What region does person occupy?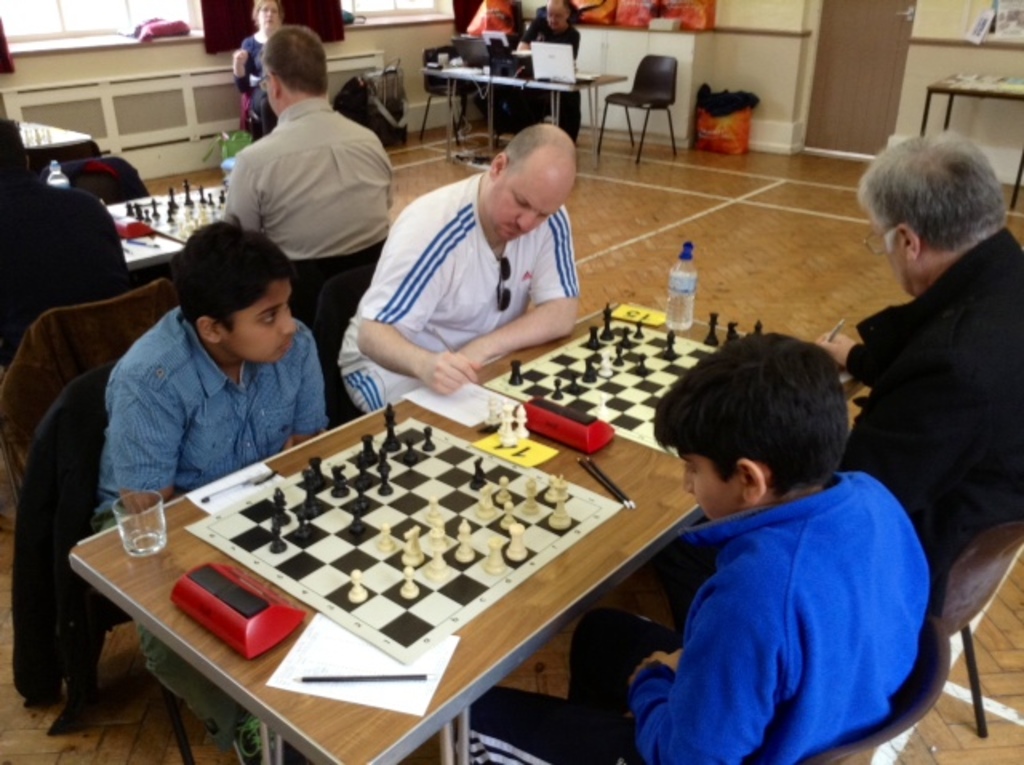
94, 213, 325, 528.
